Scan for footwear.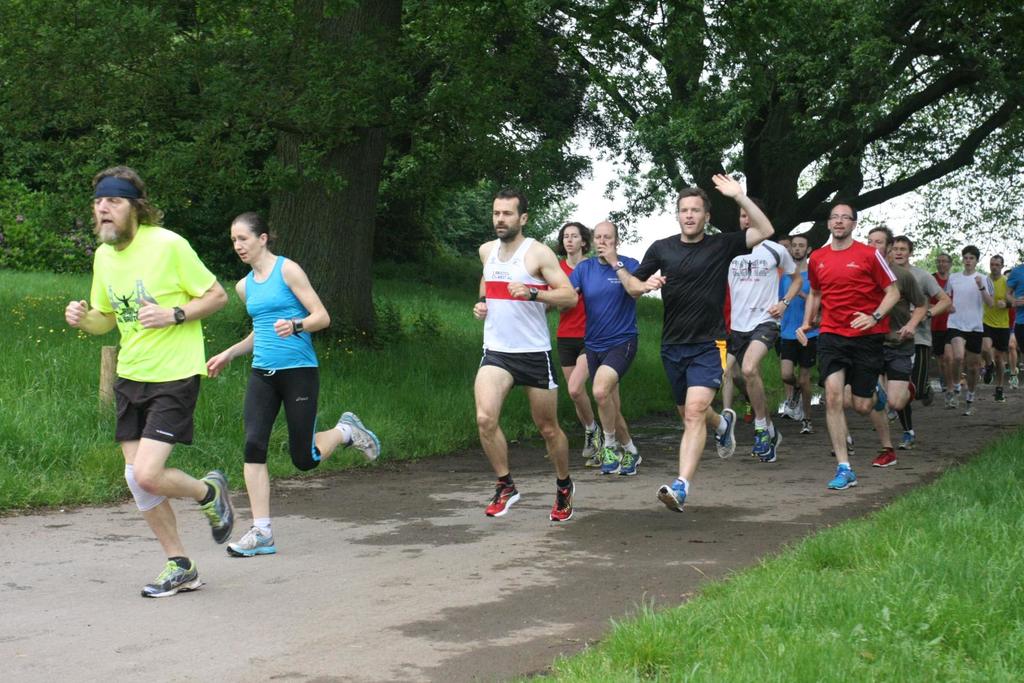
Scan result: detection(871, 446, 904, 469).
